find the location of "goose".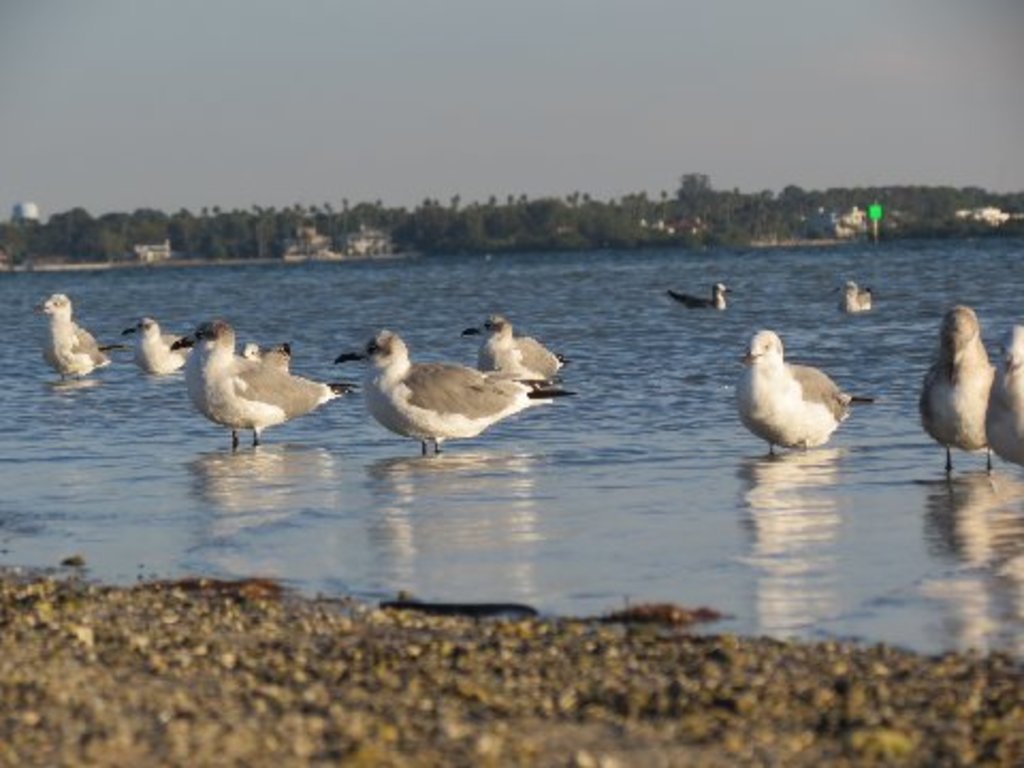
Location: (left=177, top=316, right=346, bottom=457).
